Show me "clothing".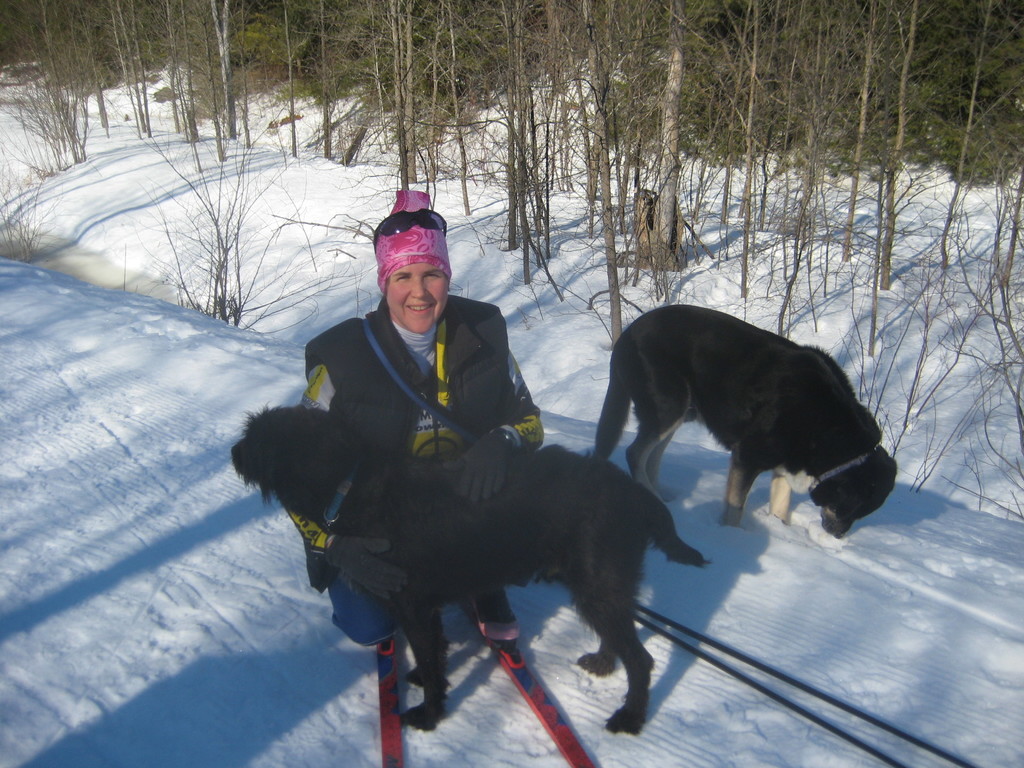
"clothing" is here: bbox(282, 275, 552, 479).
